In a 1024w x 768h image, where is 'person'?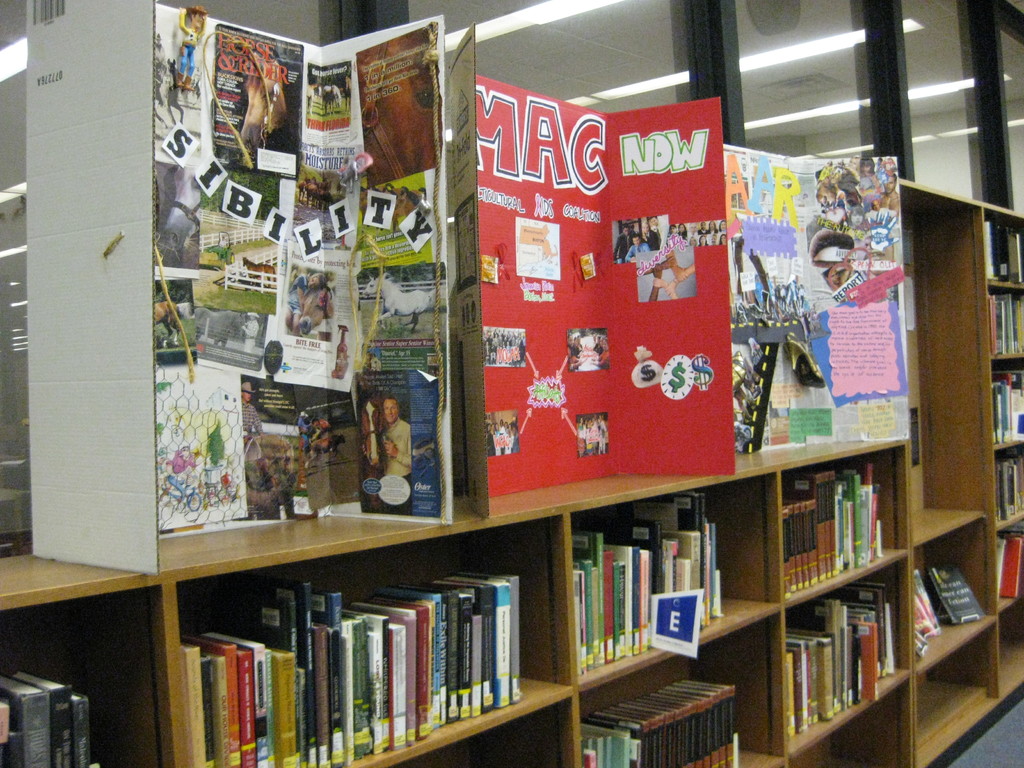
bbox(880, 173, 902, 221).
